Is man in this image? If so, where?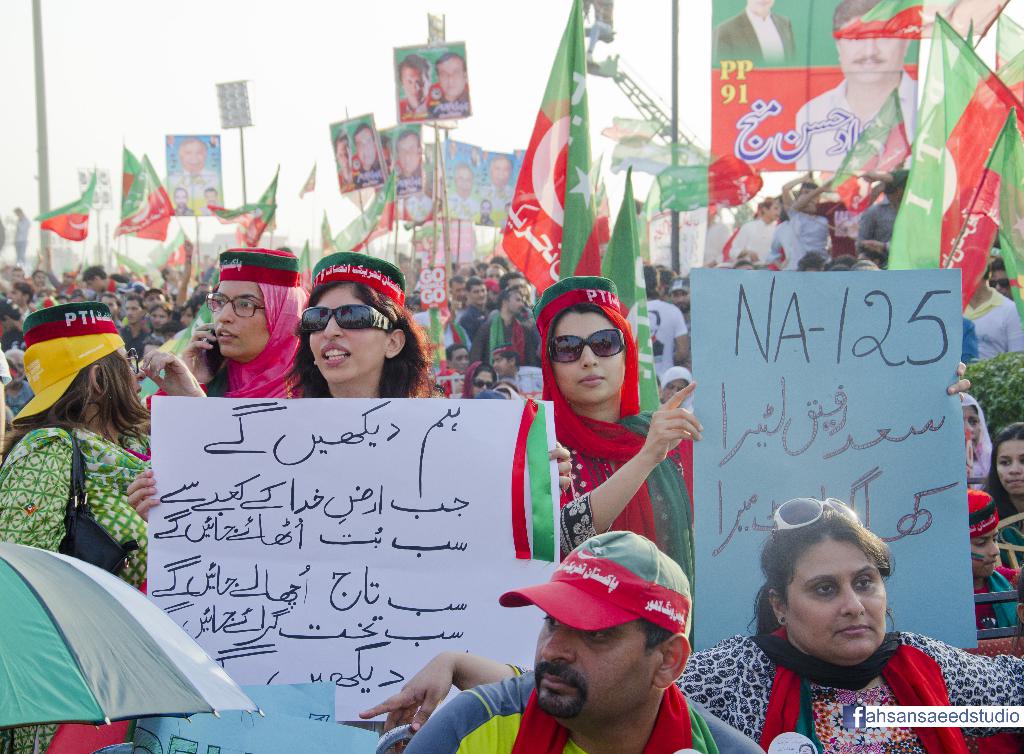
Yes, at 353, 125, 383, 182.
